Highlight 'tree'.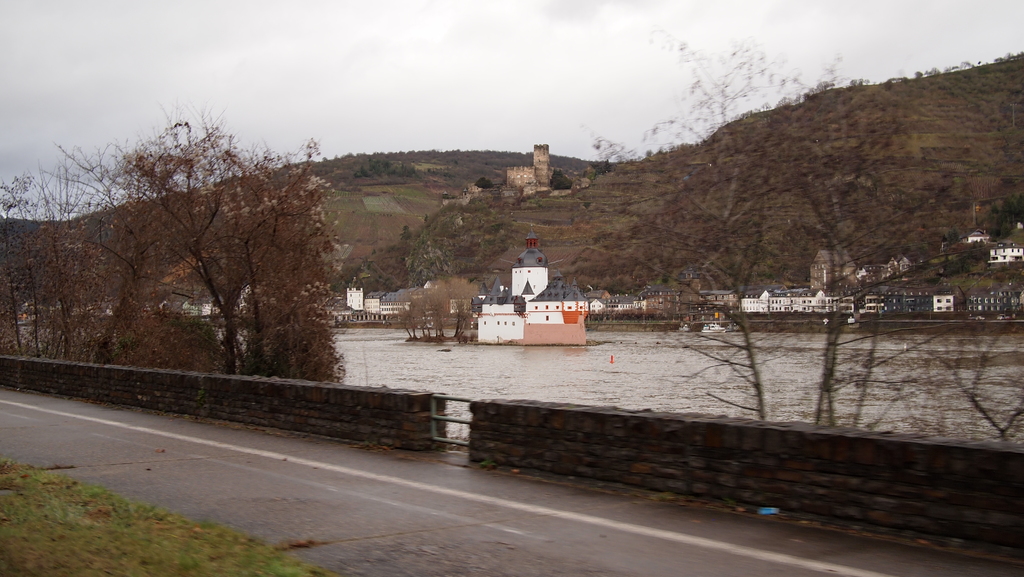
Highlighted region: l=760, t=135, r=1020, b=432.
